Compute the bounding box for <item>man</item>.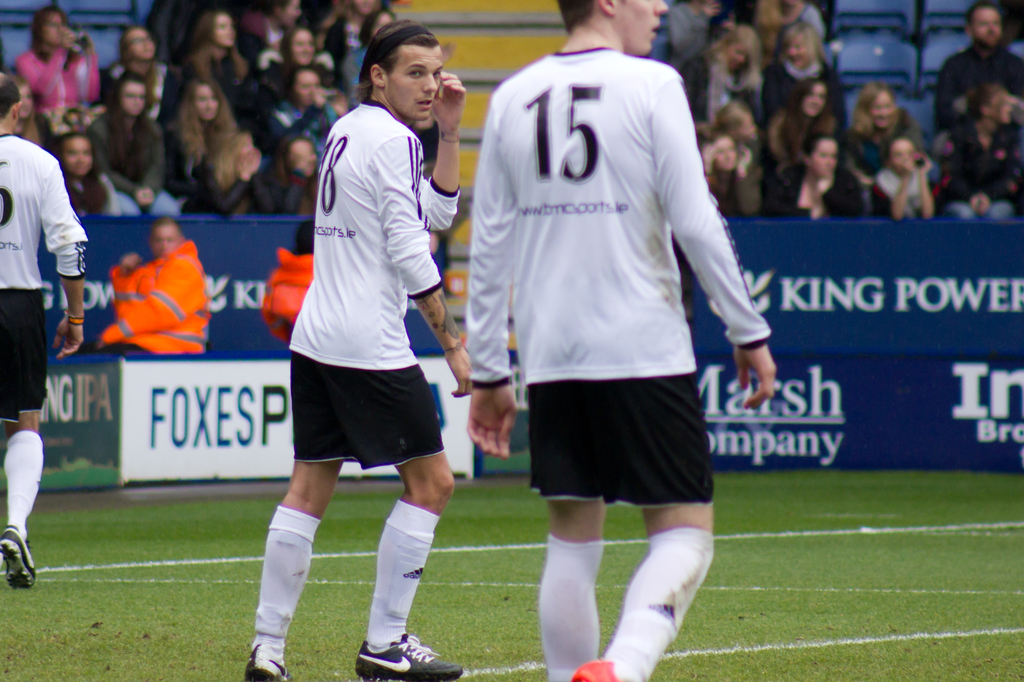
<bbox>94, 214, 211, 367</bbox>.
